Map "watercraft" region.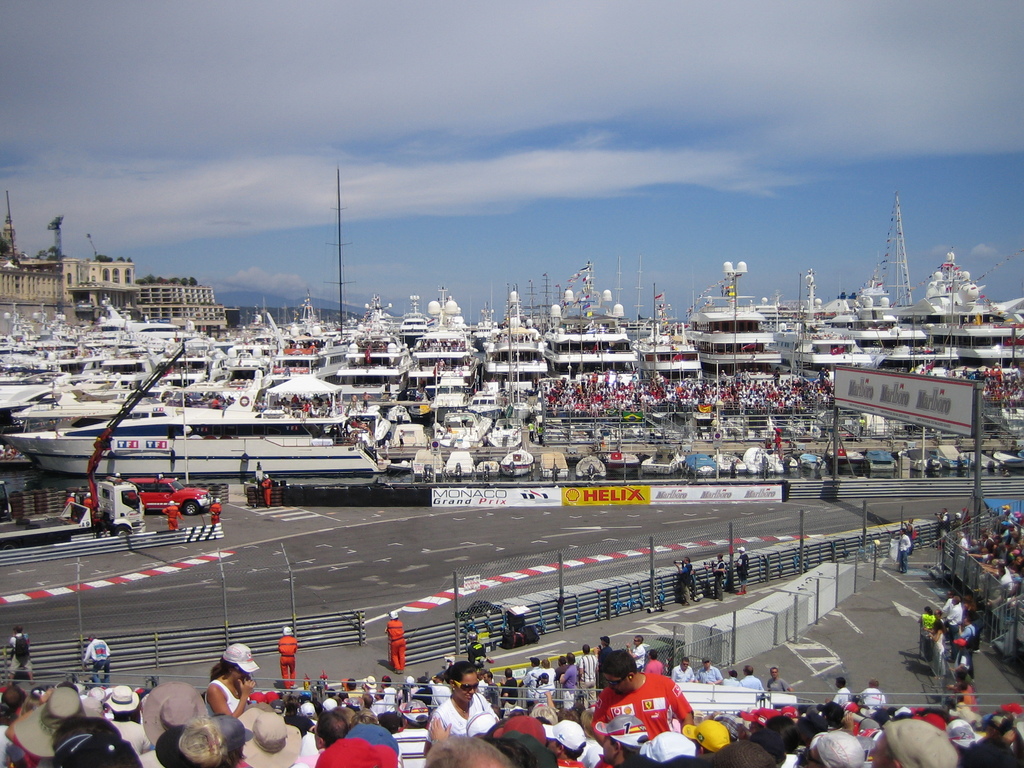
Mapped to x1=418, y1=442, x2=445, y2=473.
